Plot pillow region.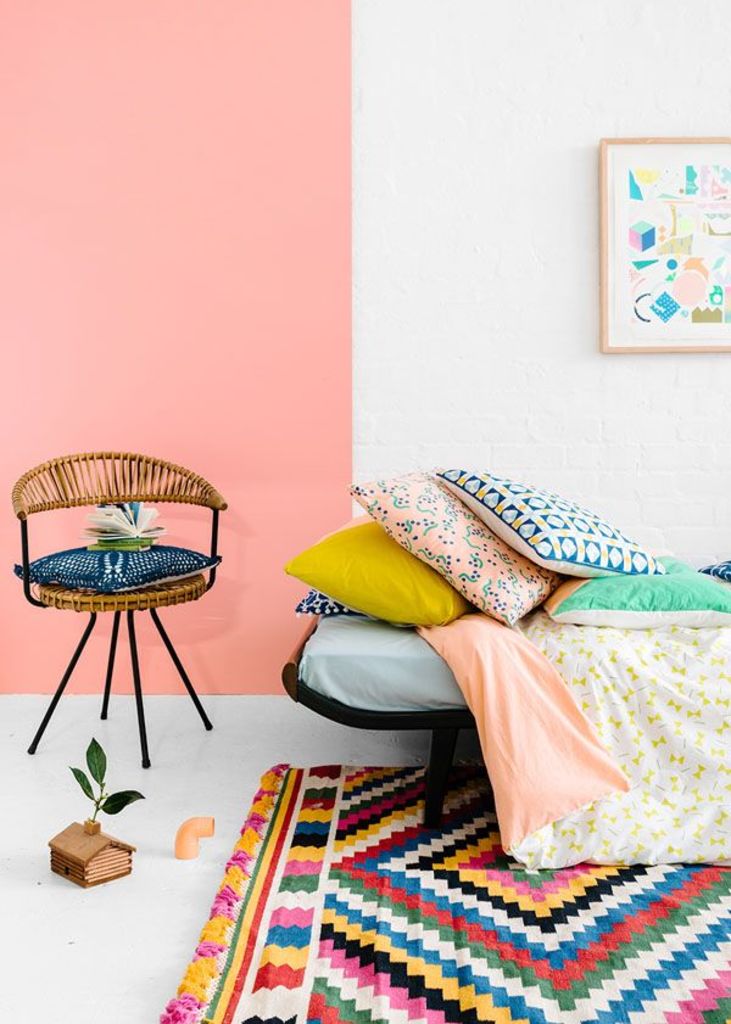
Plotted at crop(445, 464, 659, 580).
